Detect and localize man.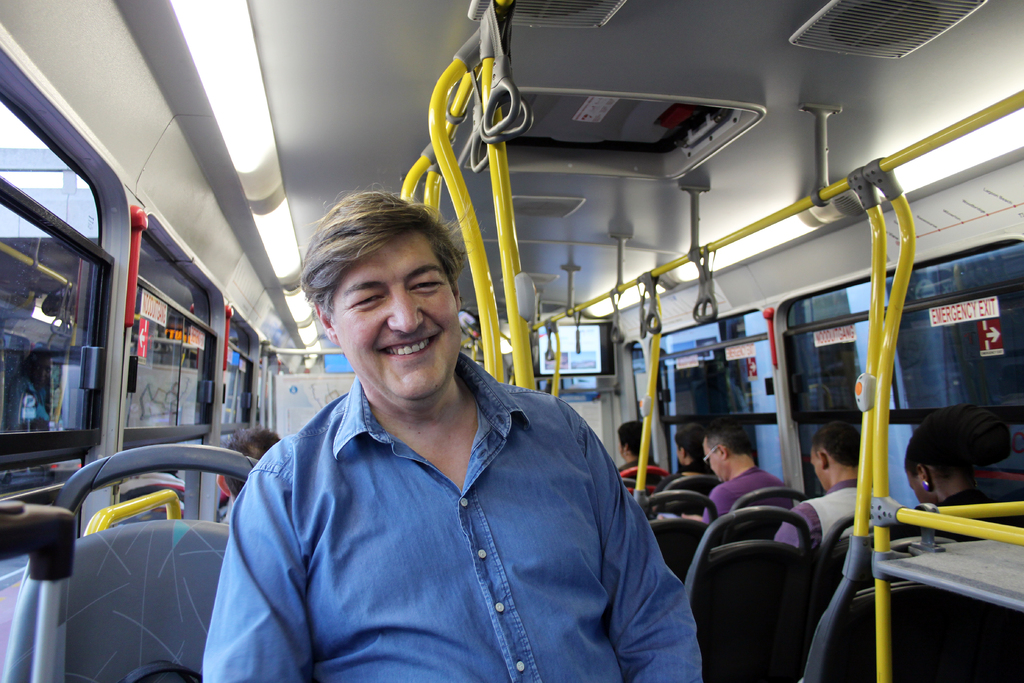
Localized at [671,423,710,478].
